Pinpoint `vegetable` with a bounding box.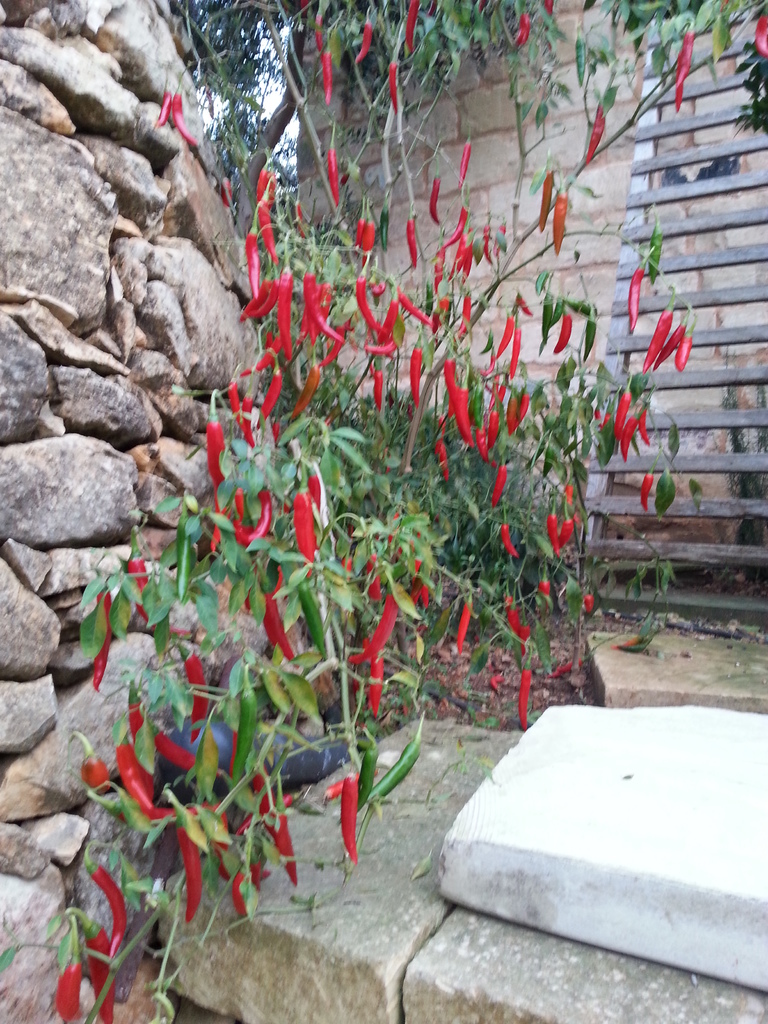
<box>86,852,130,959</box>.
